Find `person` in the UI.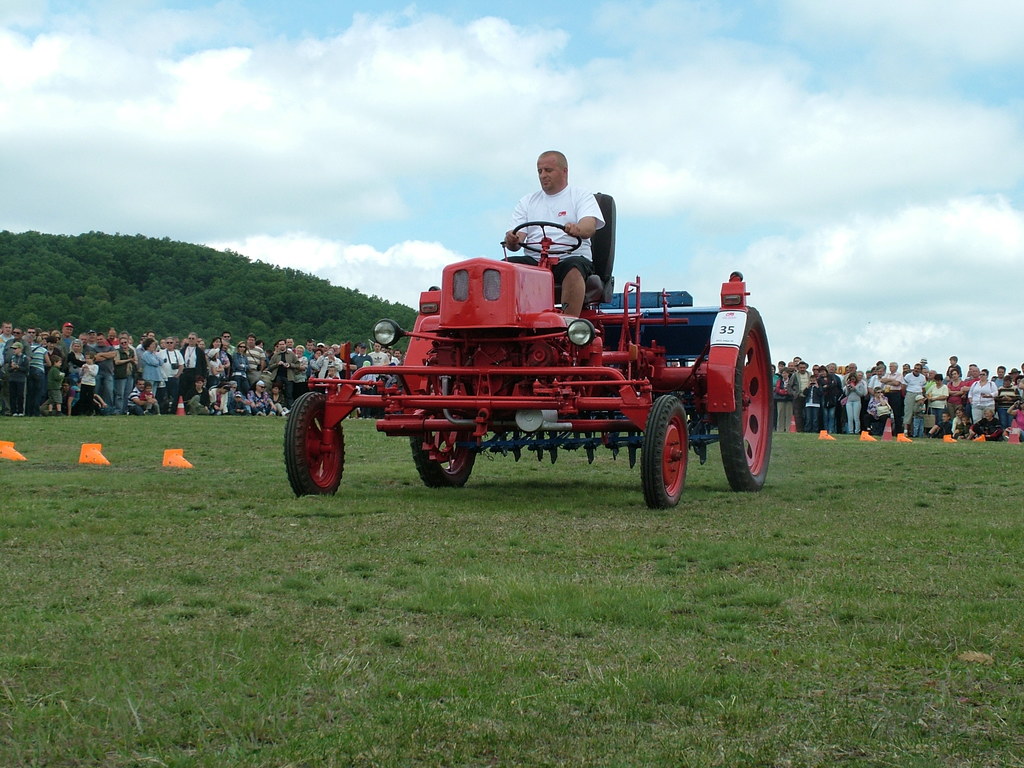
UI element at (left=911, top=393, right=926, bottom=436).
